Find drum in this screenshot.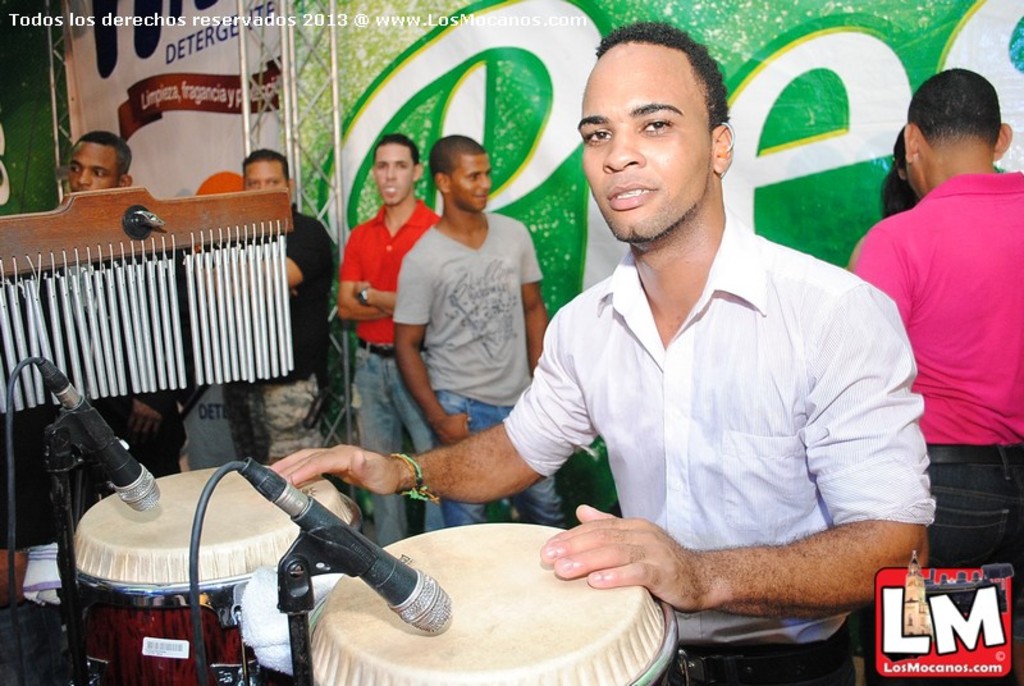
The bounding box for drum is l=312, t=520, r=680, b=685.
